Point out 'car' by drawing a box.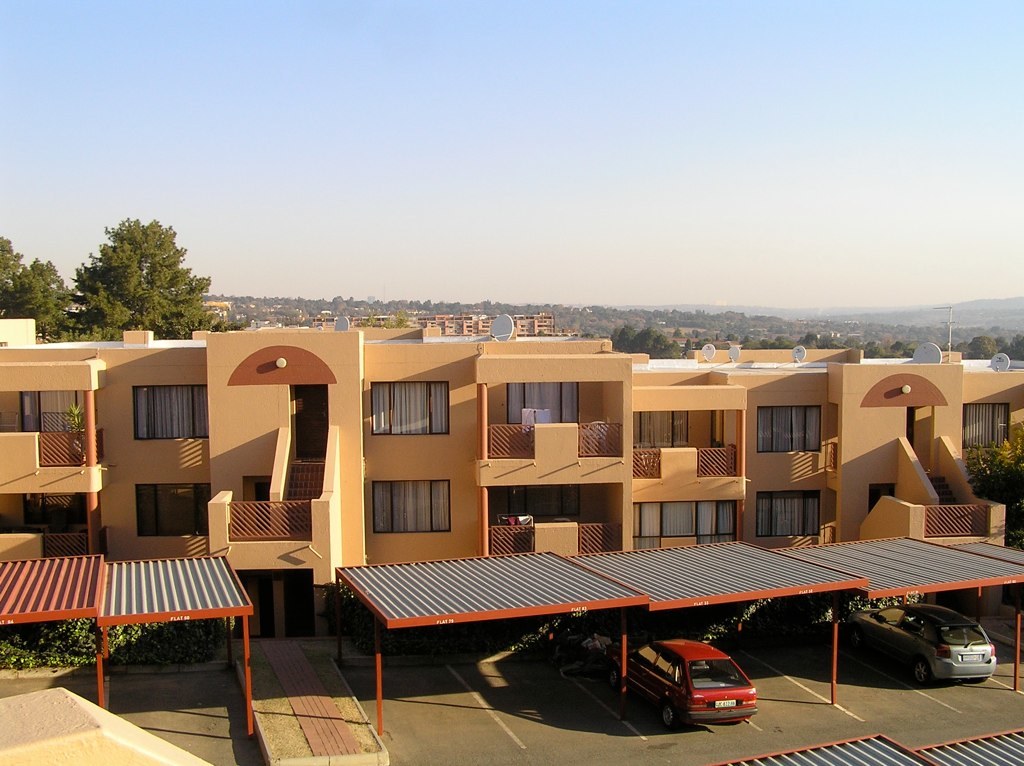
box=[848, 606, 990, 685].
